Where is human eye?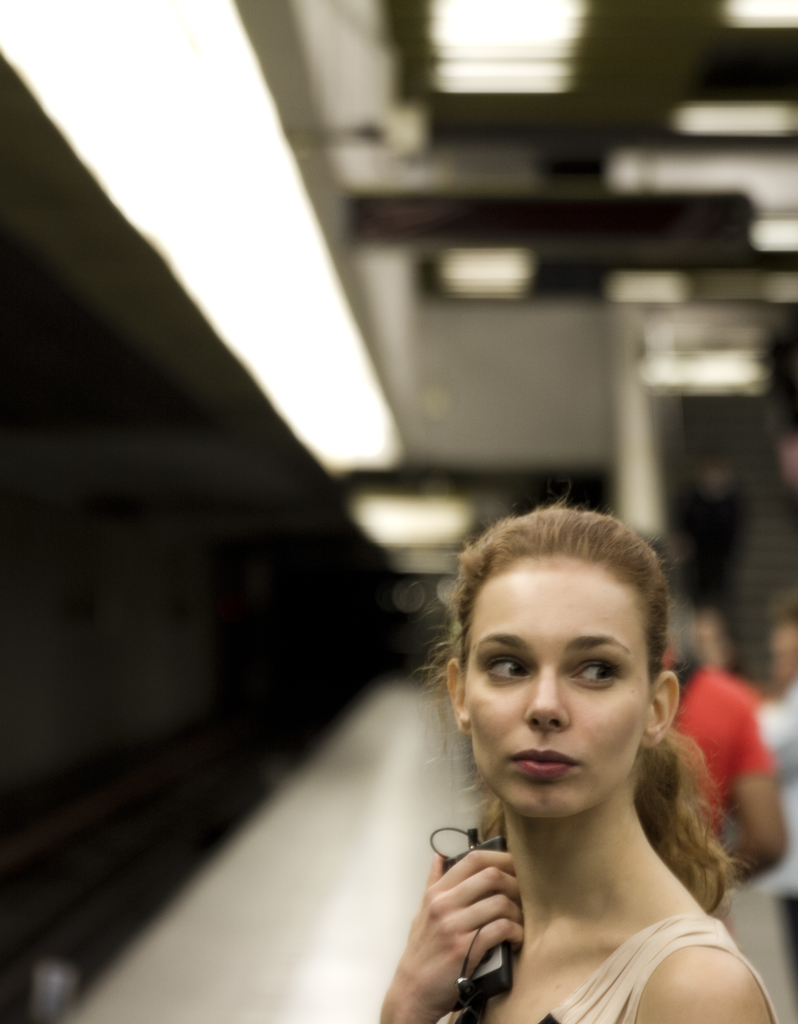
box(570, 655, 619, 691).
